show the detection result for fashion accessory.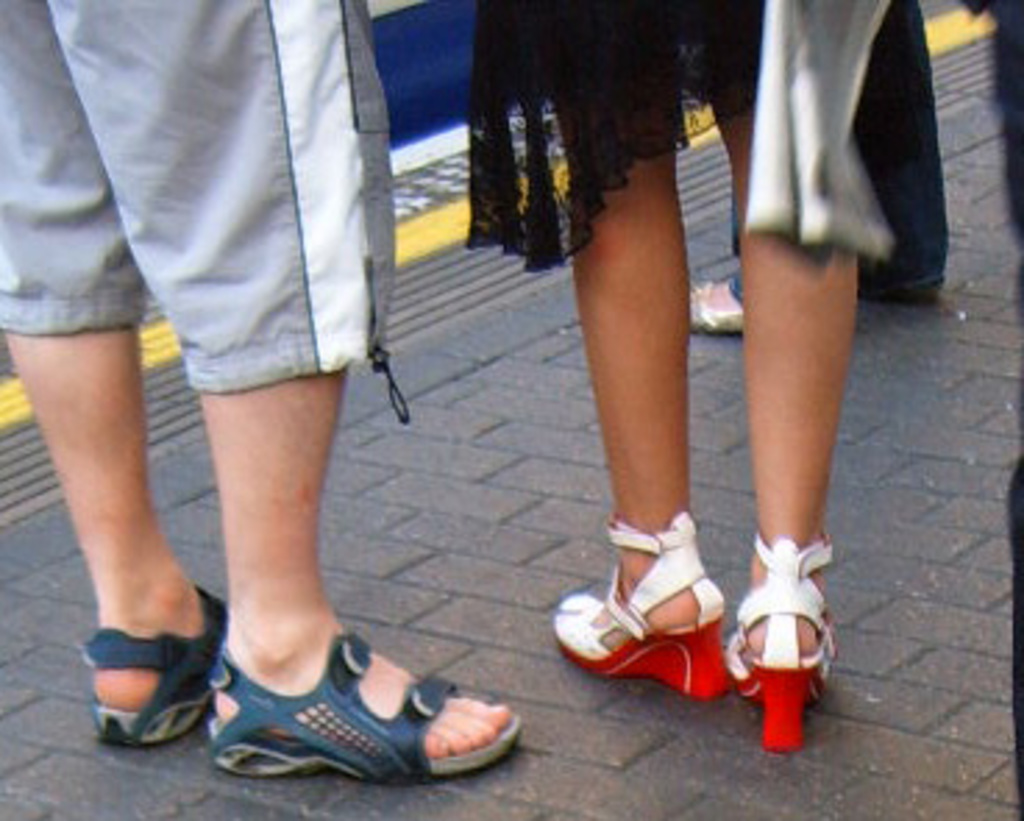
bbox=[72, 582, 228, 746].
